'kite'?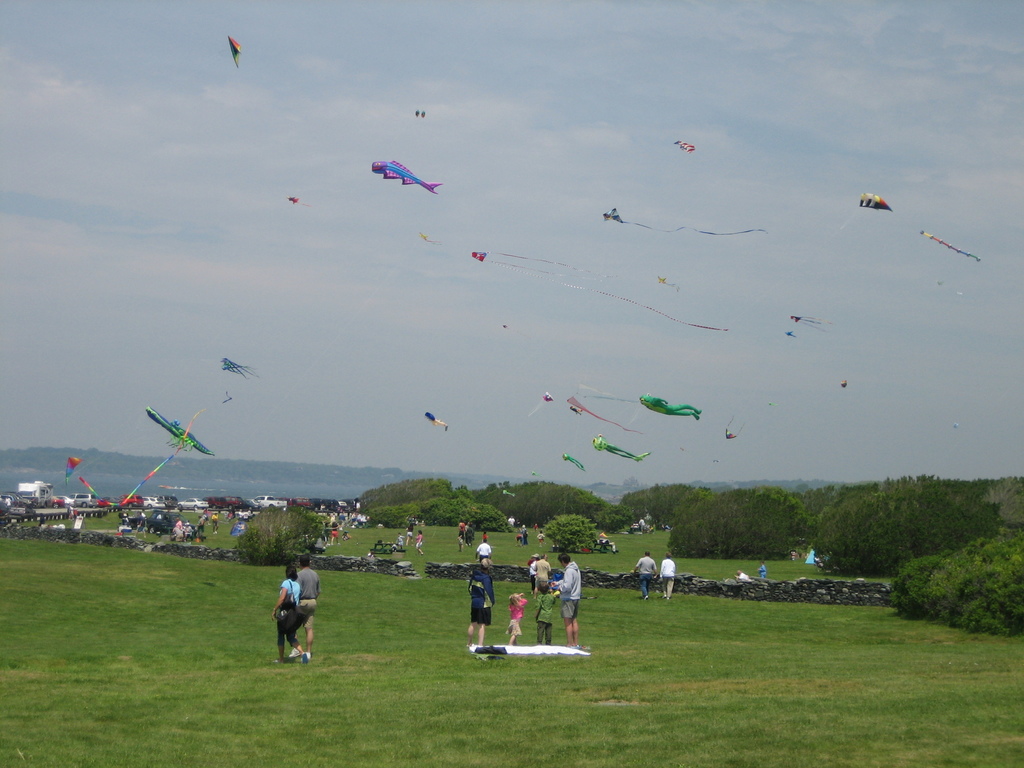
crop(540, 386, 558, 402)
